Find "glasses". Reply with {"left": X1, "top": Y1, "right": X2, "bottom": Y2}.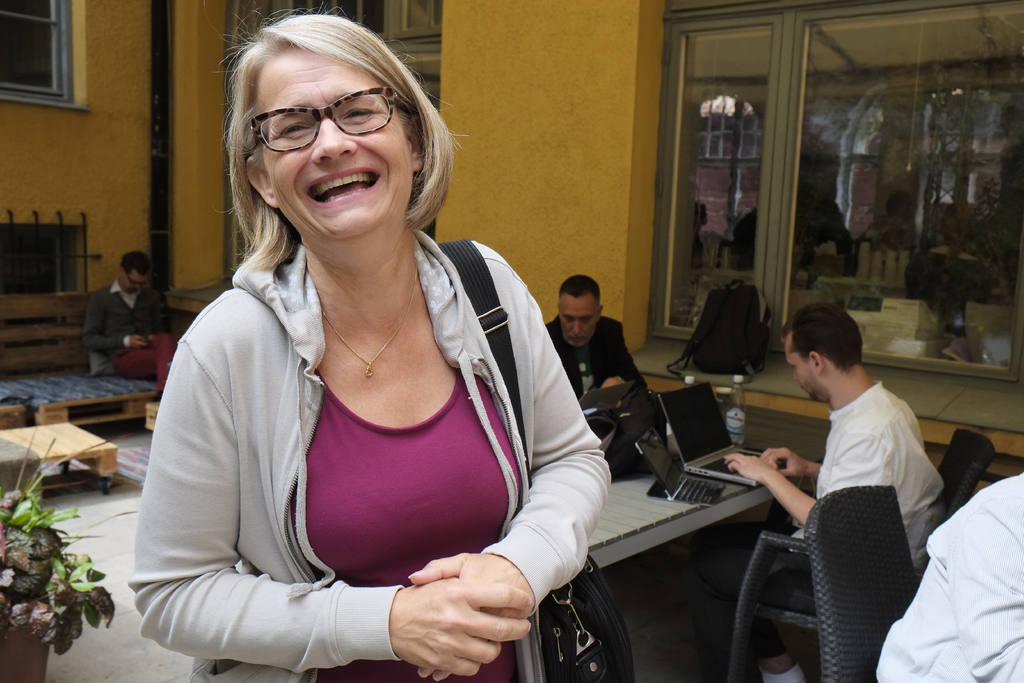
{"left": 120, "top": 264, "right": 151, "bottom": 292}.
